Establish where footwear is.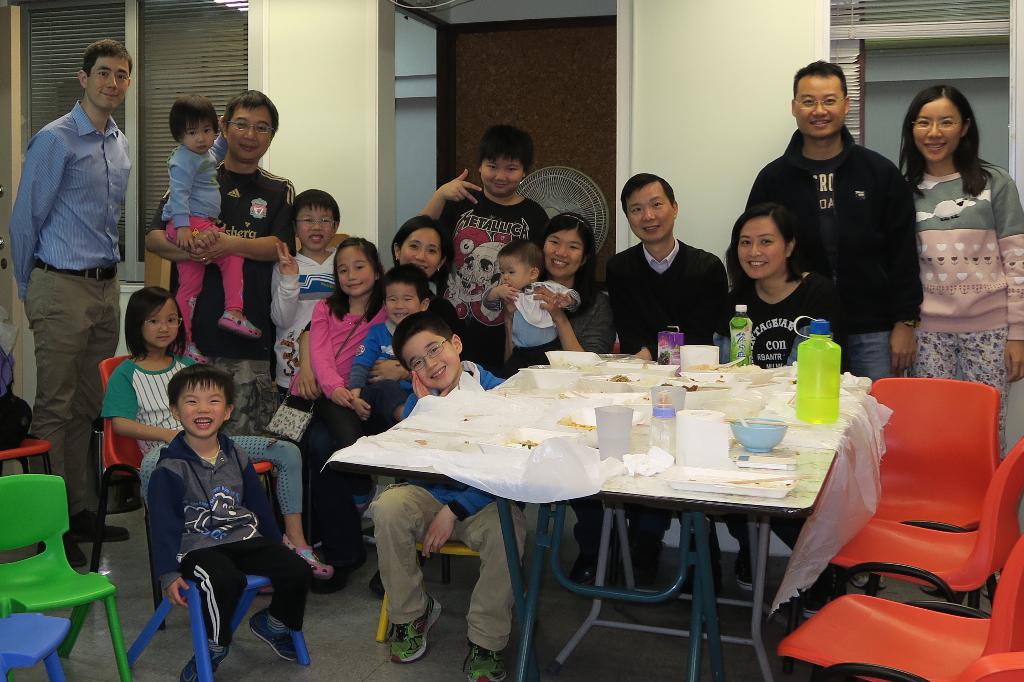
Established at <box>180,655,220,681</box>.
